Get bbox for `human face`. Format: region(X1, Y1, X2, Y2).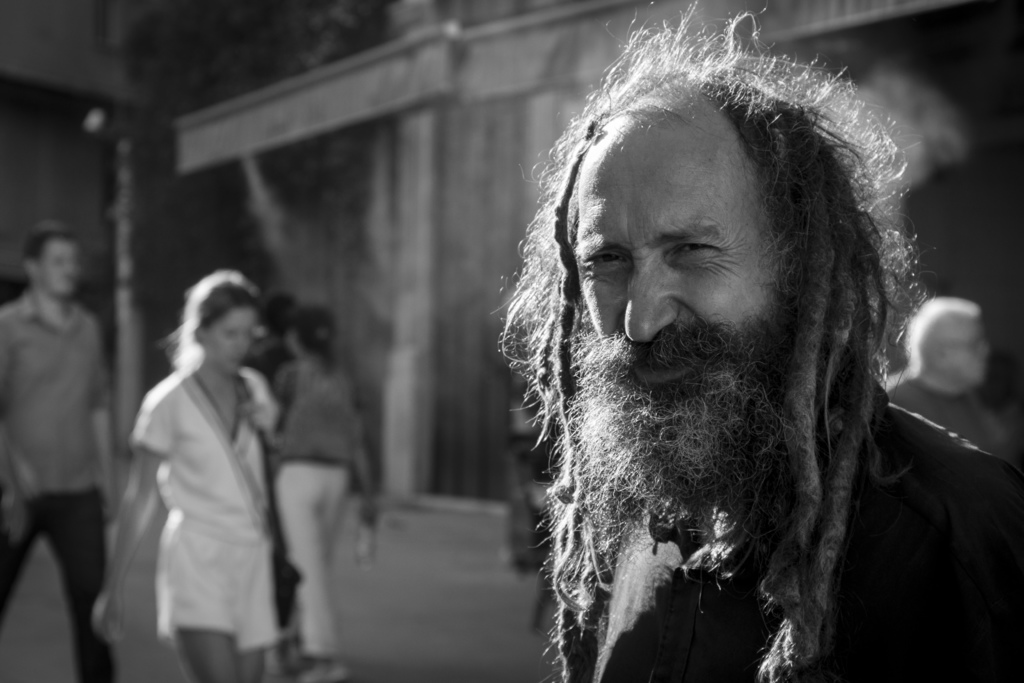
region(42, 242, 76, 296).
